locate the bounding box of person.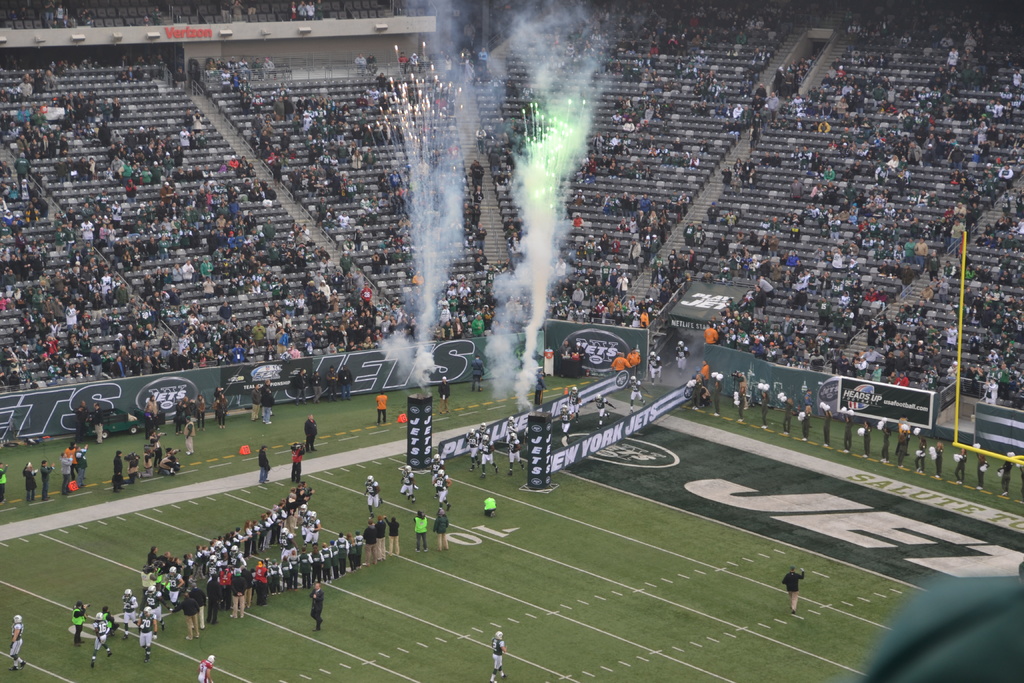
Bounding box: select_region(623, 372, 647, 407).
